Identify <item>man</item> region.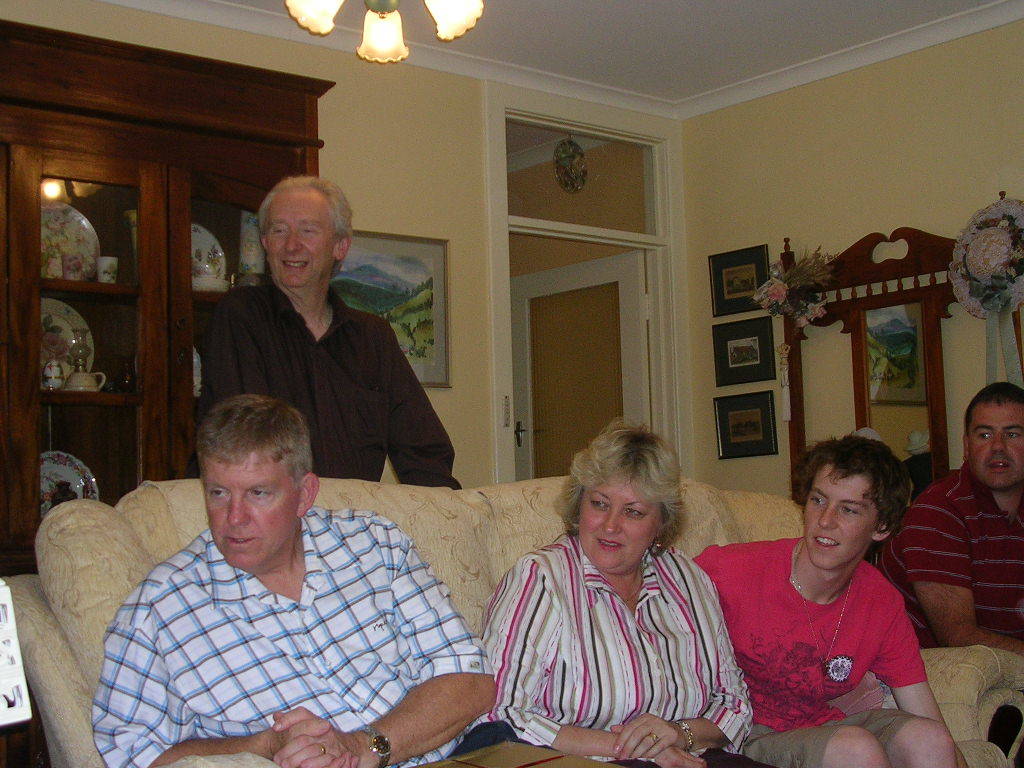
Region: detection(876, 383, 1023, 655).
